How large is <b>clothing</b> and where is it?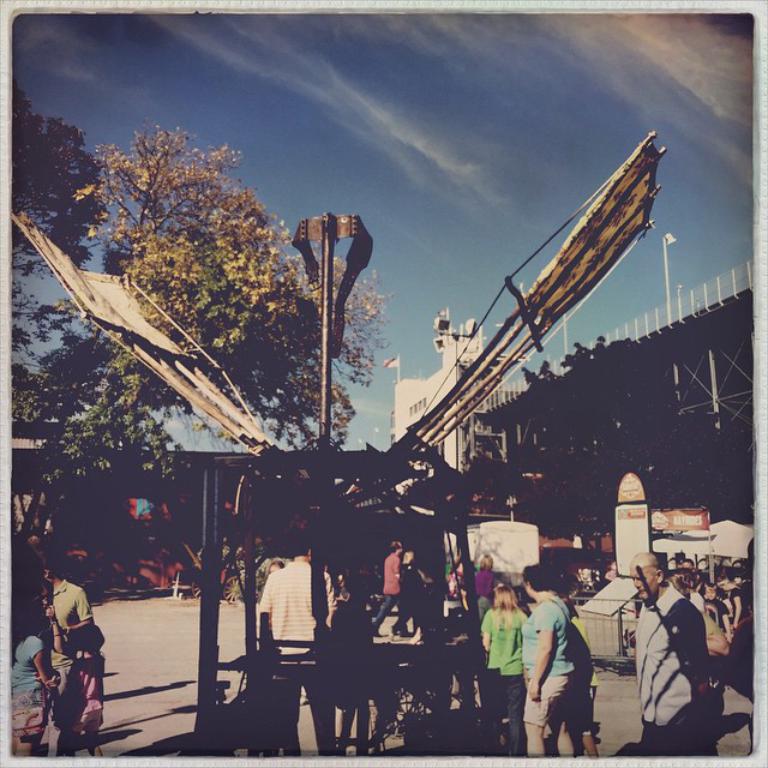
Bounding box: select_region(400, 563, 420, 626).
